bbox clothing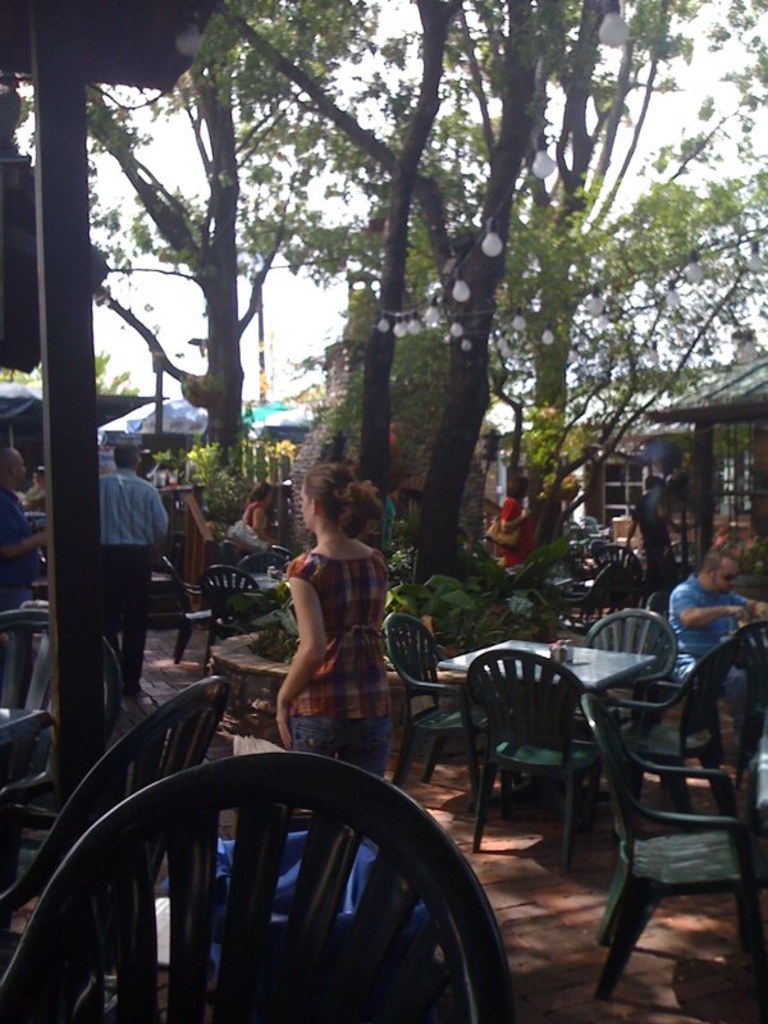
<bbox>247, 494, 269, 535</bbox>
